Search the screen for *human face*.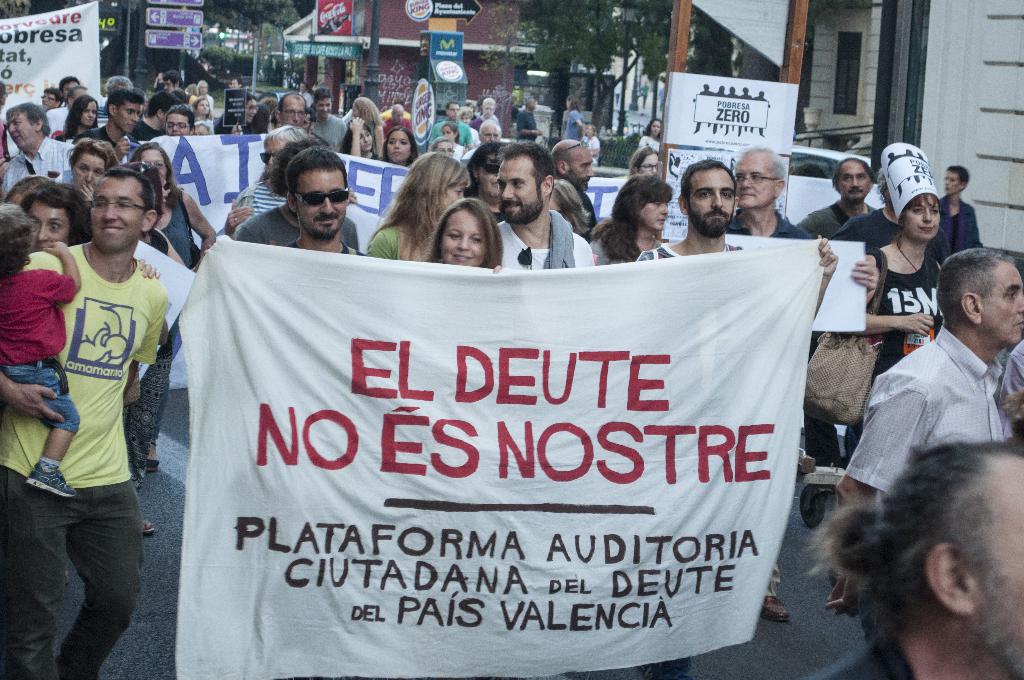
Found at 448, 98, 465, 120.
